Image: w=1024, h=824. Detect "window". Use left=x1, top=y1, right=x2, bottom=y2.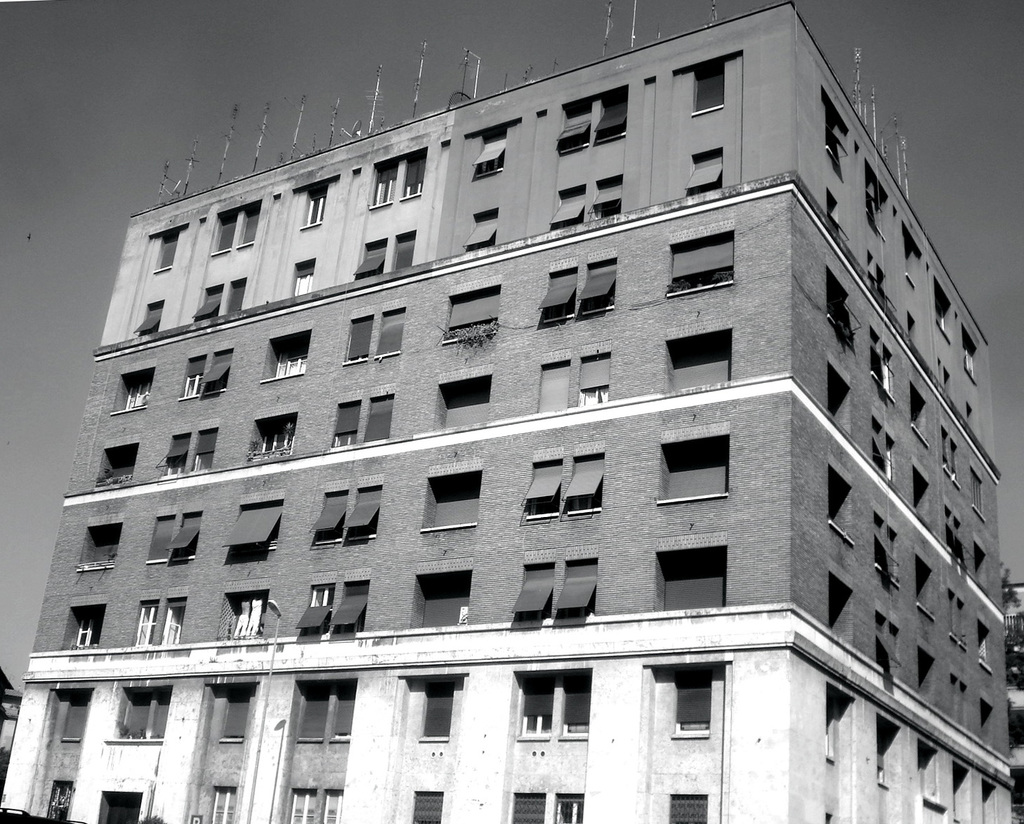
left=70, top=613, right=105, bottom=649.
